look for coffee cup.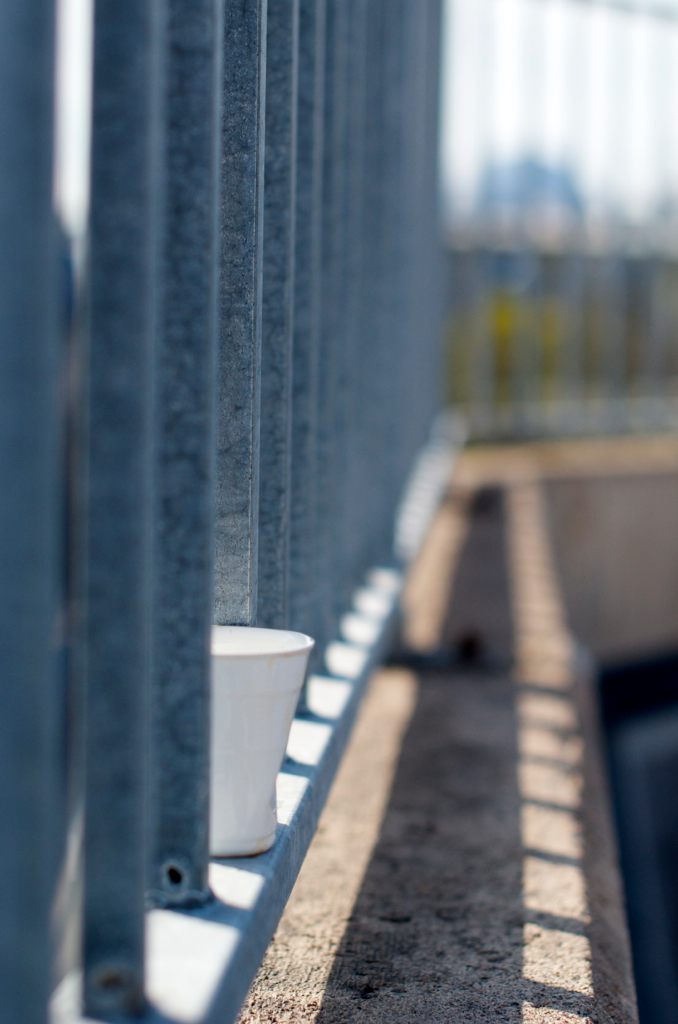
Found: [211, 625, 312, 855].
